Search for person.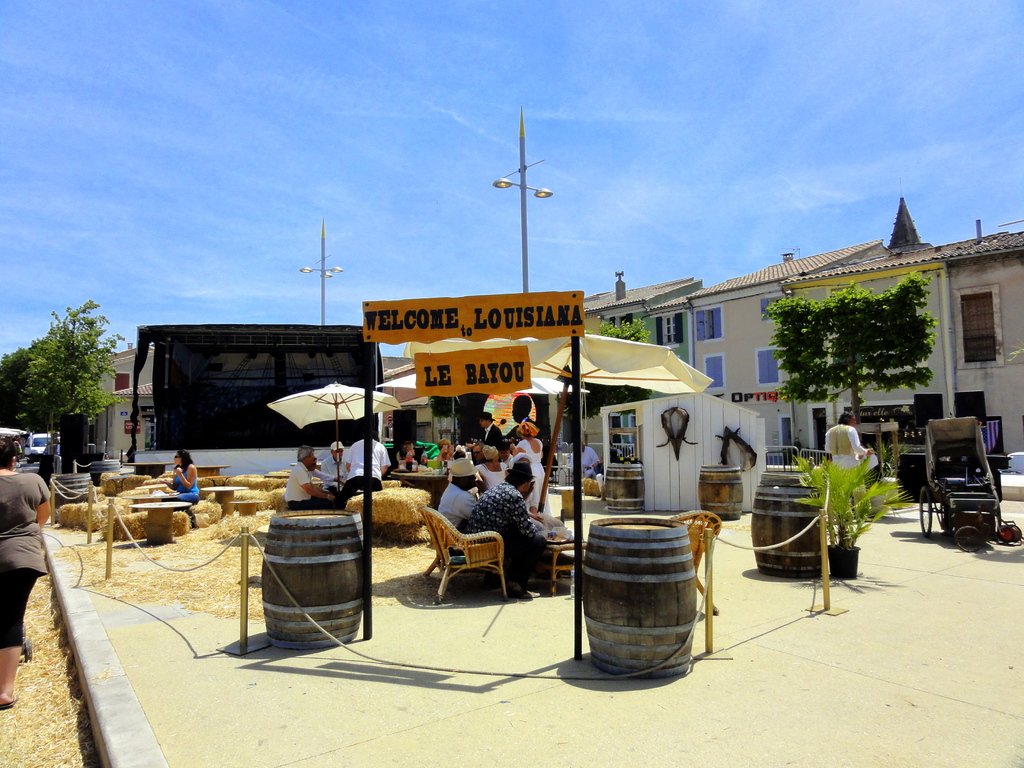
Found at bbox=[827, 410, 880, 521].
